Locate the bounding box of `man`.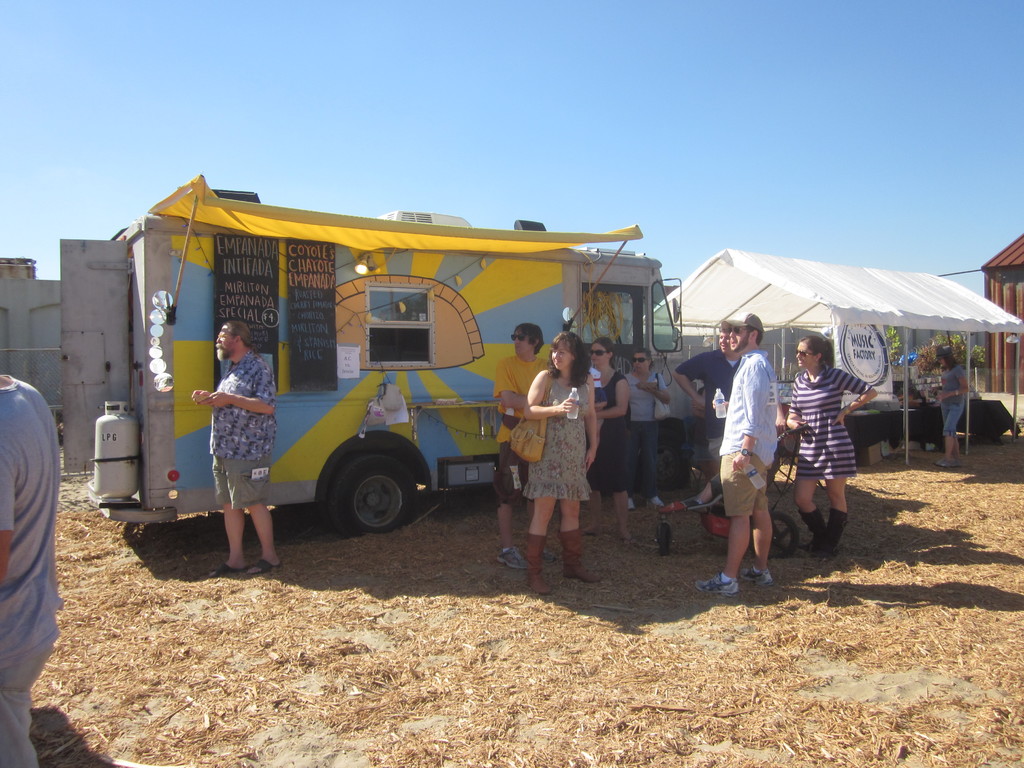
Bounding box: x1=620, y1=345, x2=673, y2=515.
